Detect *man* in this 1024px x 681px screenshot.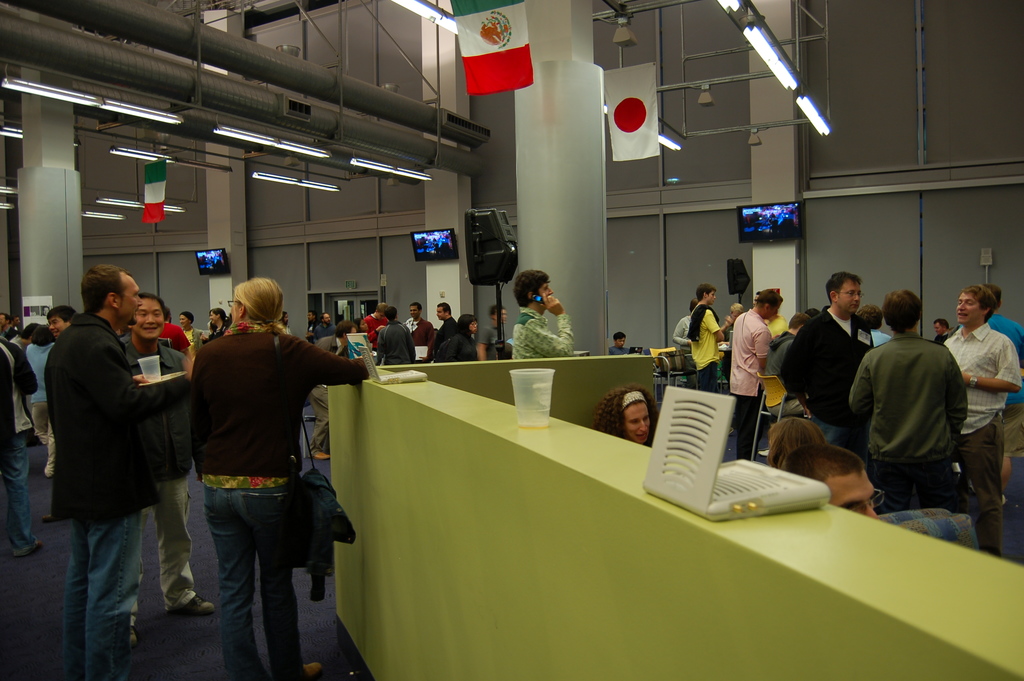
Detection: [x1=365, y1=302, x2=388, y2=349].
